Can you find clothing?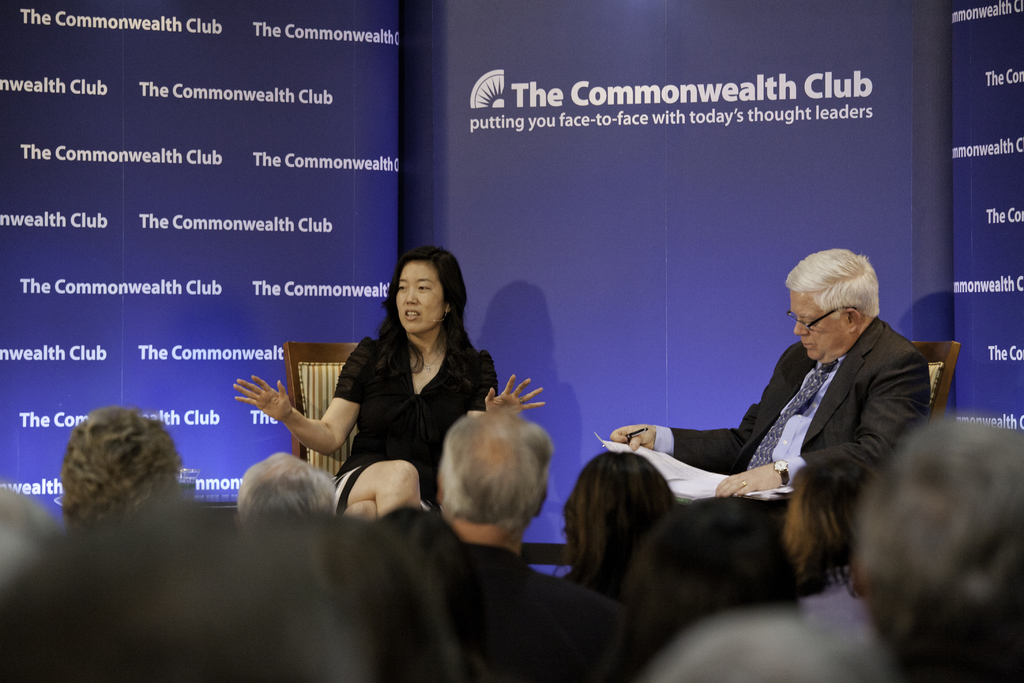
Yes, bounding box: <box>333,327,504,517</box>.
